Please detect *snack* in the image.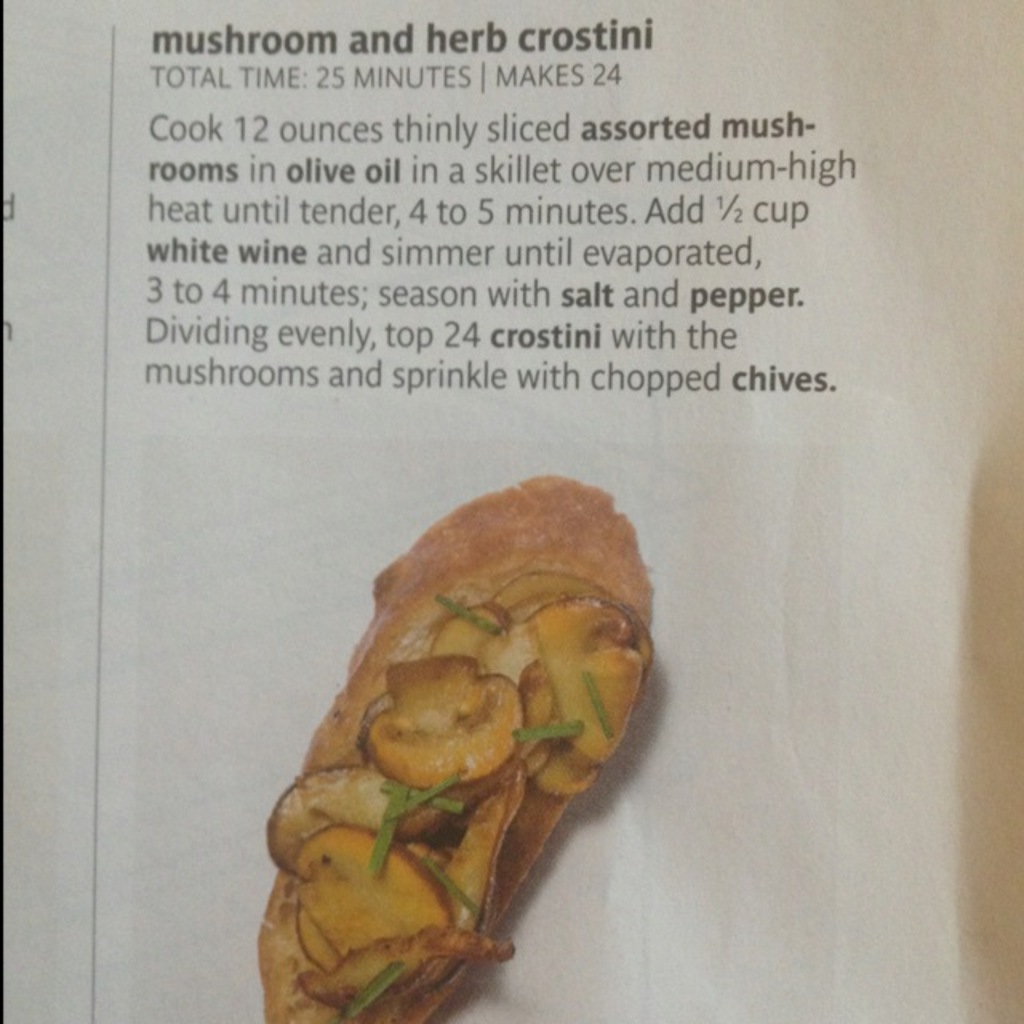
270/466/656/1022.
